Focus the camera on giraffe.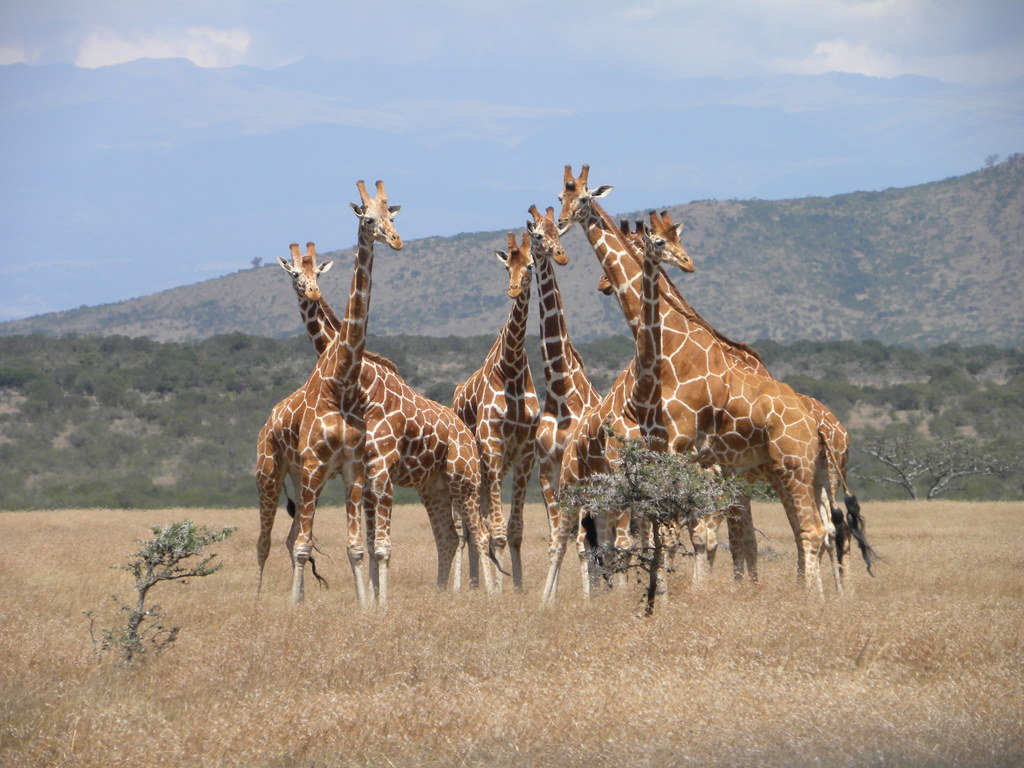
Focus region: x1=591, y1=220, x2=857, y2=595.
